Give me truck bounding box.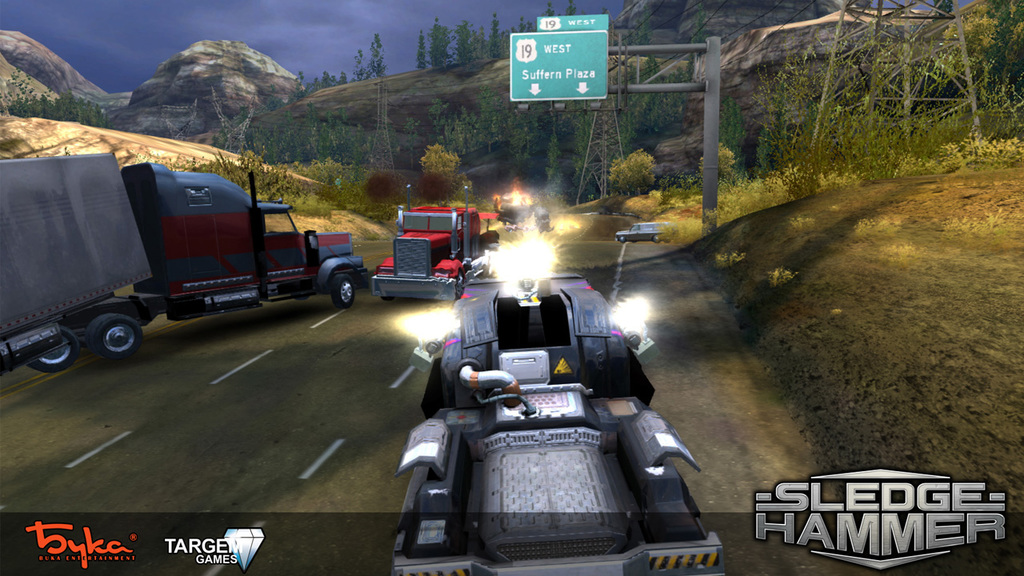
Rect(374, 205, 510, 313).
